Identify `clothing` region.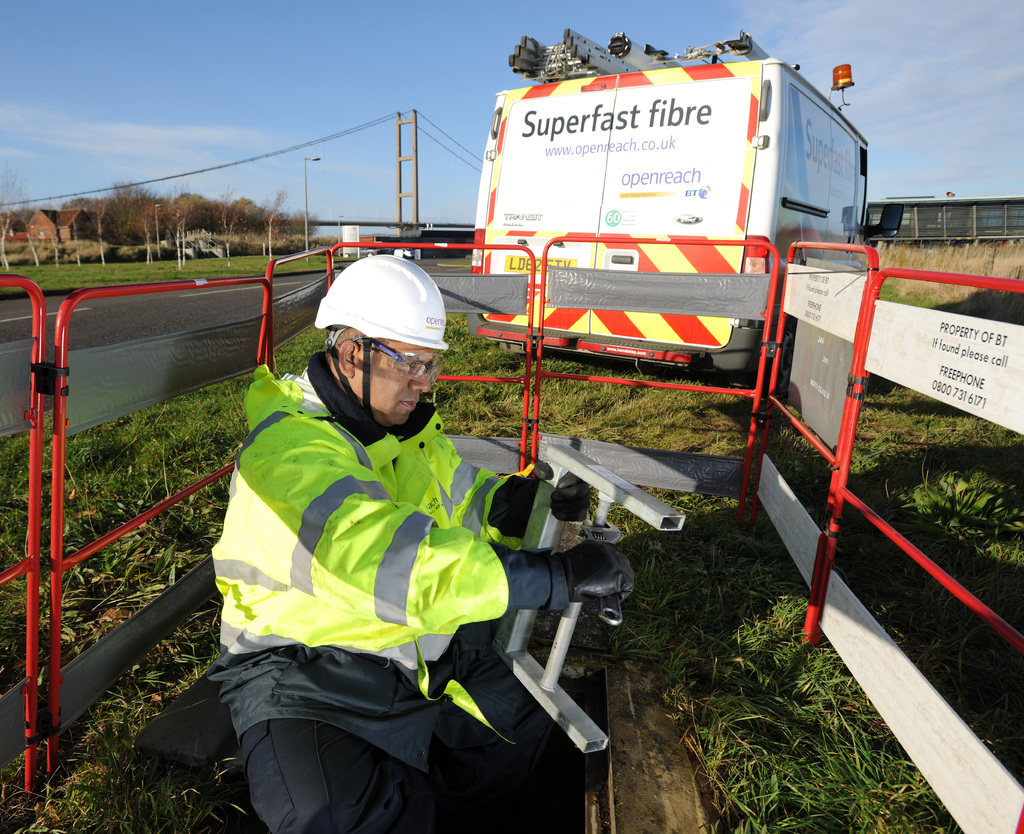
Region: [x1=178, y1=351, x2=564, y2=787].
